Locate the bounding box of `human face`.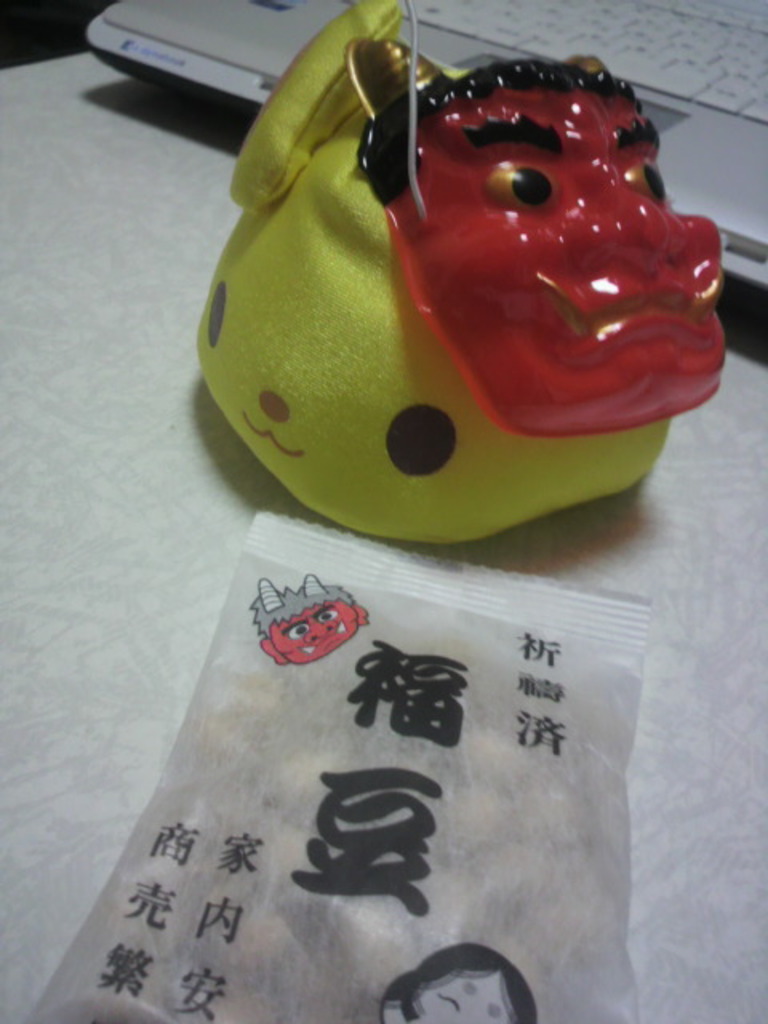
Bounding box: locate(414, 971, 514, 1022).
